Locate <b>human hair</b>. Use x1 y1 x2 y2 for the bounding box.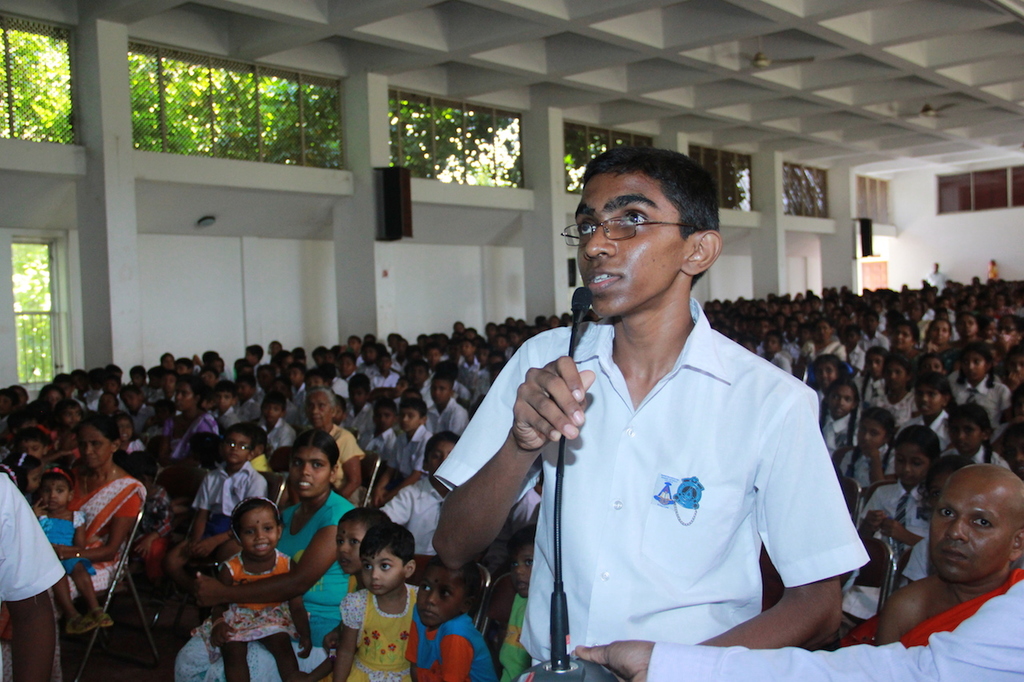
423 556 484 604.
